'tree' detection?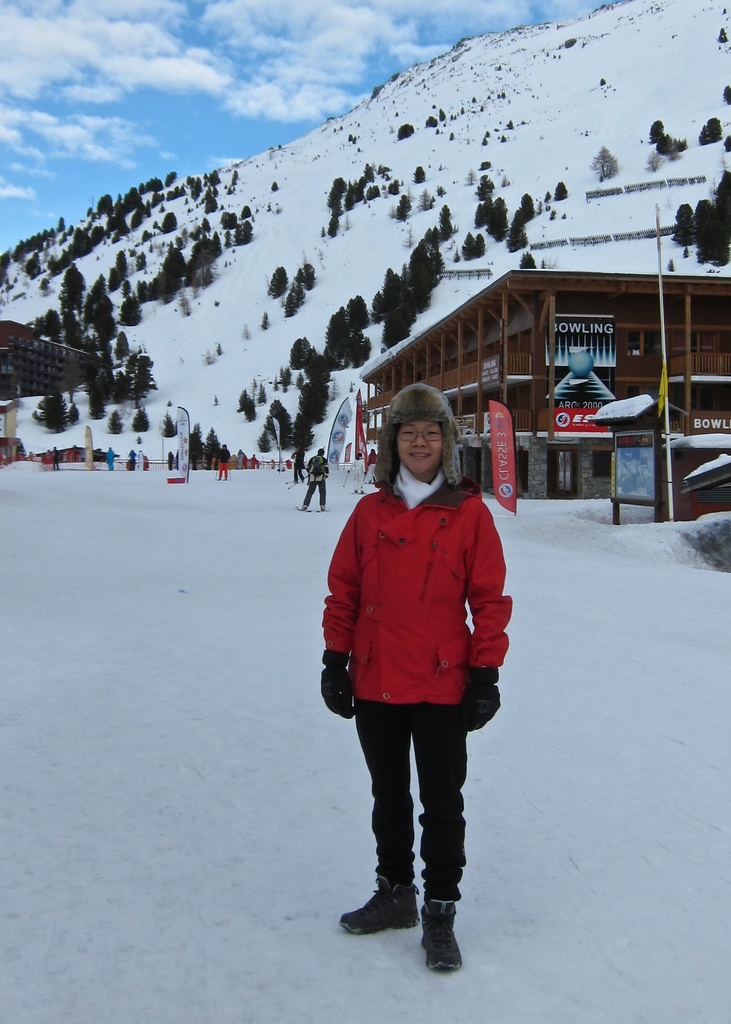
Rect(643, 147, 664, 172)
